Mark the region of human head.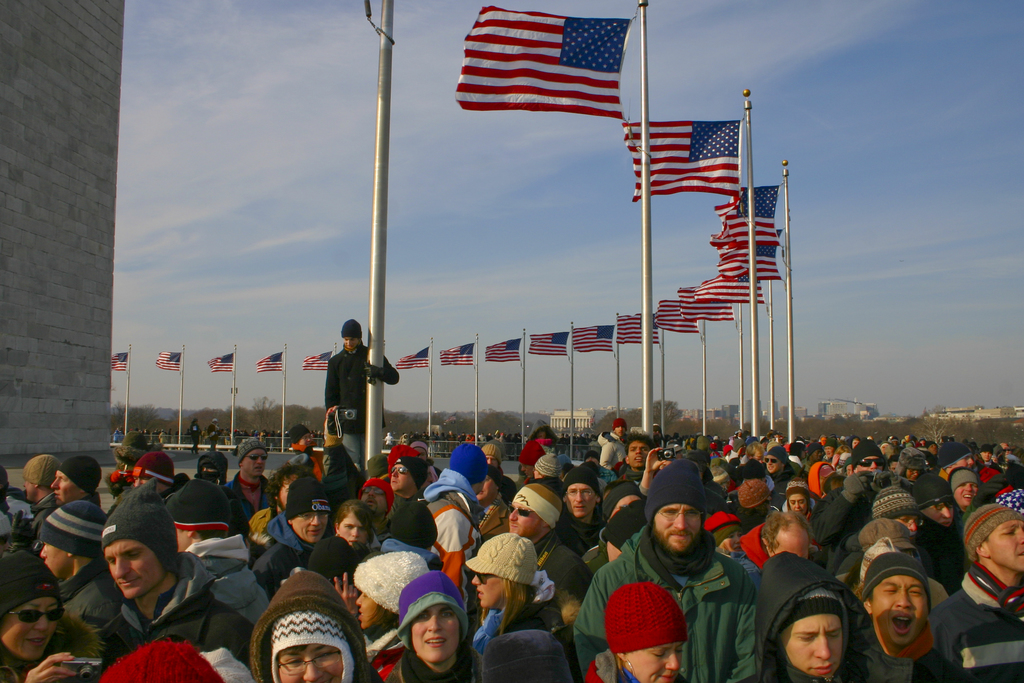
Region: pyautogui.locateOnScreen(808, 462, 838, 500).
